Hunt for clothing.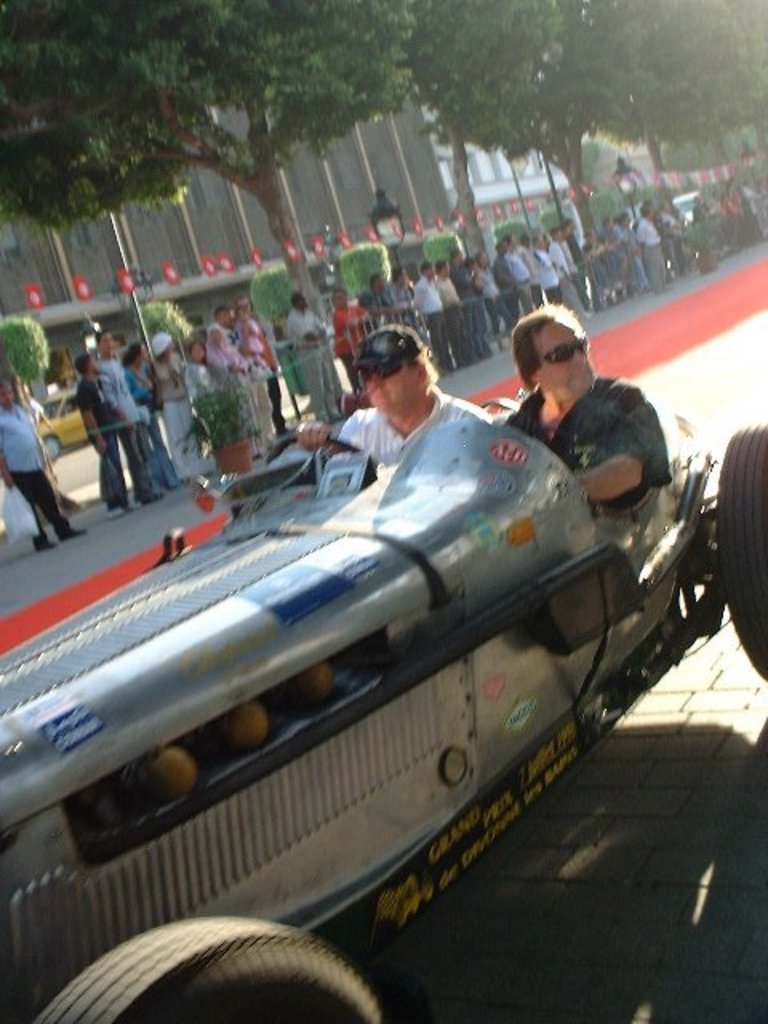
Hunted down at [282, 238, 677, 413].
